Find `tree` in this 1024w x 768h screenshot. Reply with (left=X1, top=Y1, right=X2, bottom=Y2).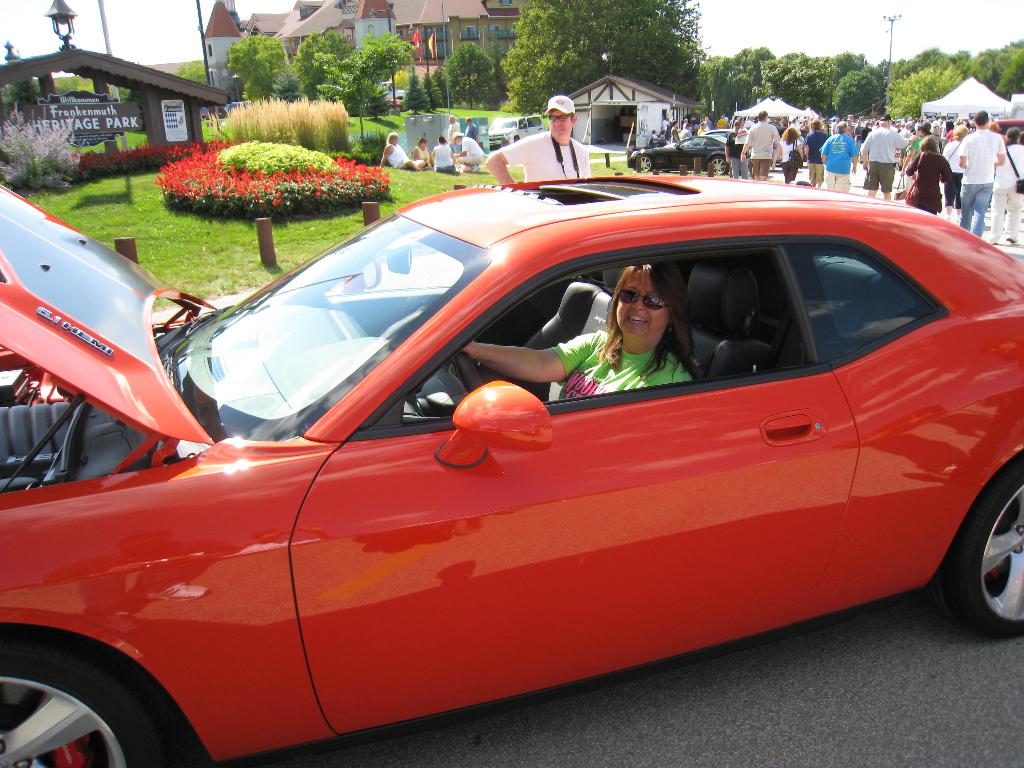
(left=1, top=78, right=44, bottom=120).
